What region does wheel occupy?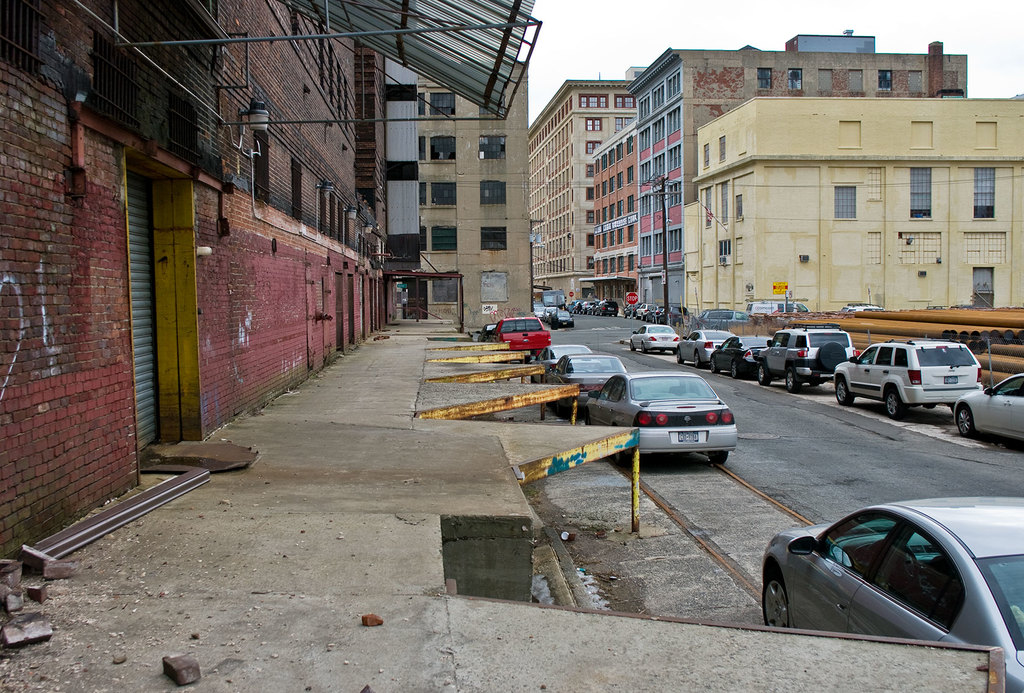
Rect(959, 405, 974, 434).
